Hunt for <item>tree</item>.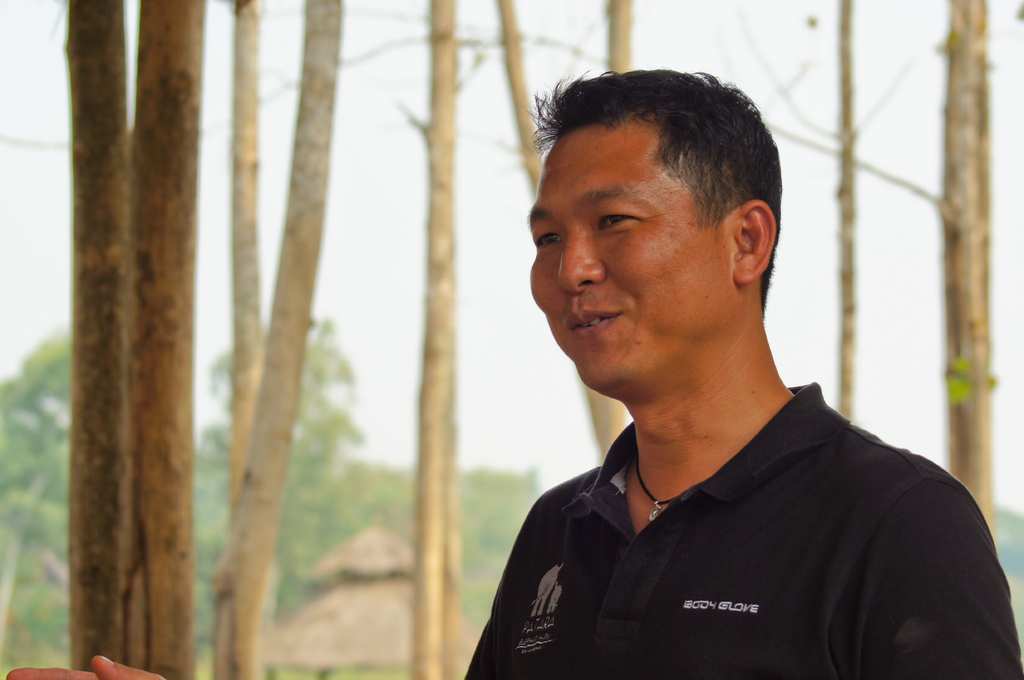
Hunted down at [x1=129, y1=0, x2=196, y2=679].
